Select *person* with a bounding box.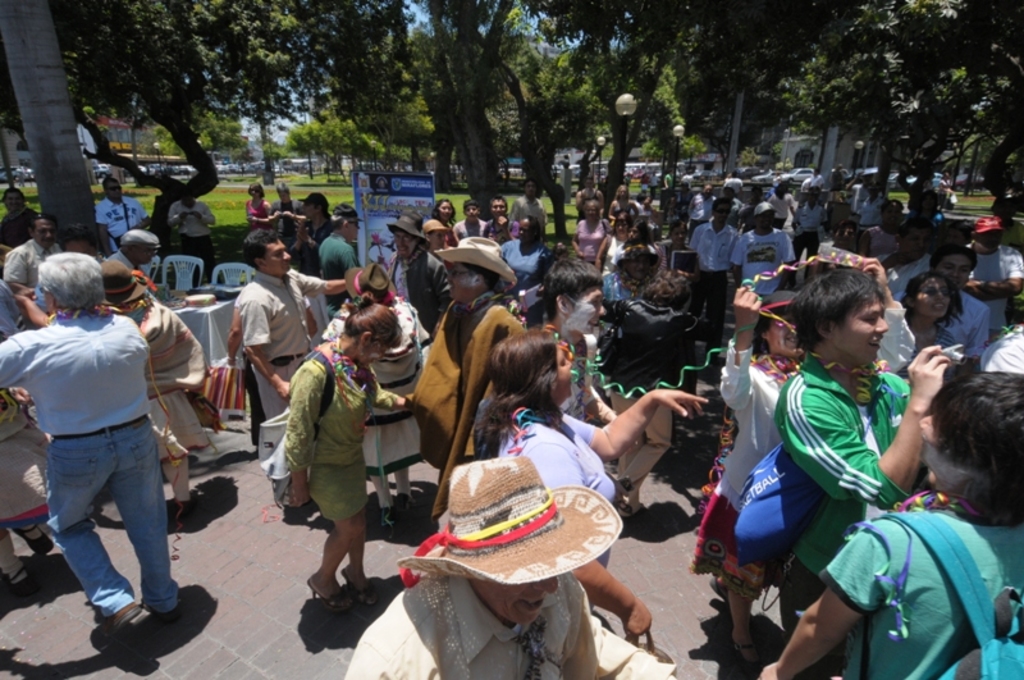
region(594, 213, 625, 271).
